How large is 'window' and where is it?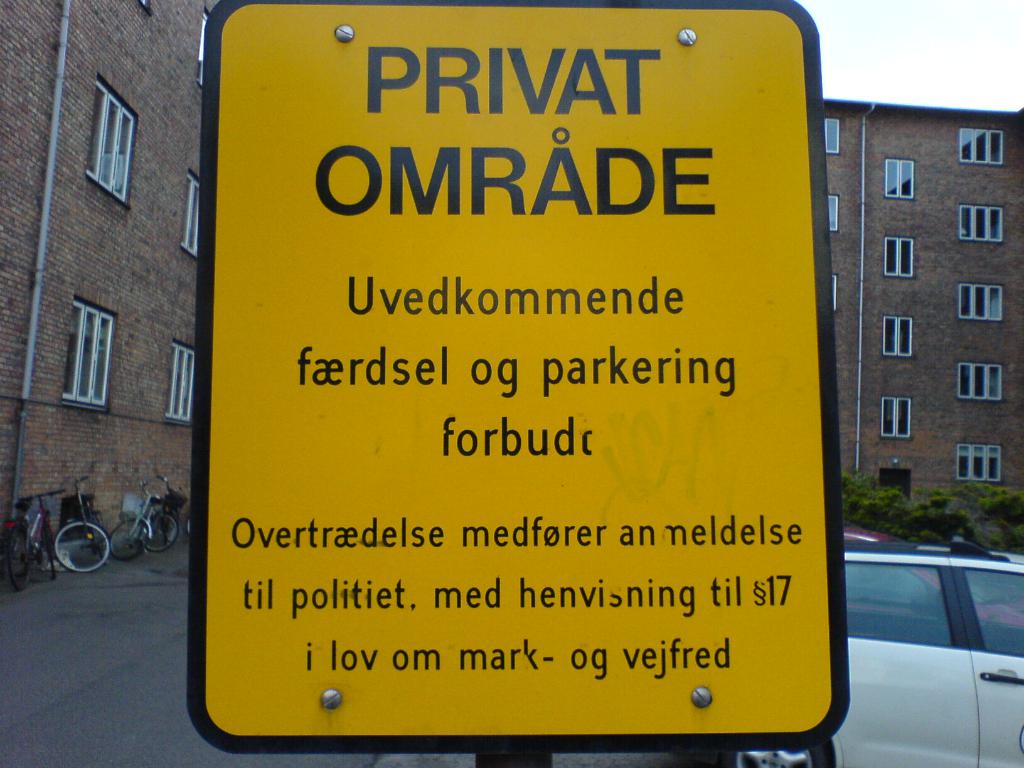
Bounding box: 957/446/1001/481.
